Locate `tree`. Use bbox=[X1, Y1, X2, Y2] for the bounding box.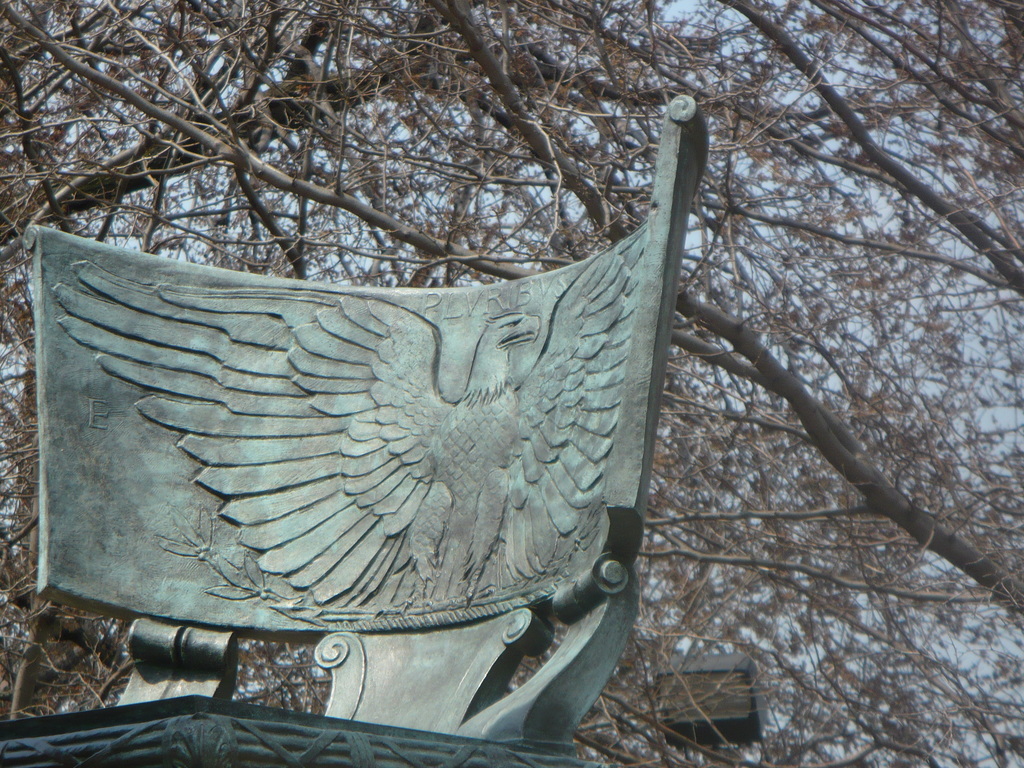
bbox=[0, 0, 1023, 767].
